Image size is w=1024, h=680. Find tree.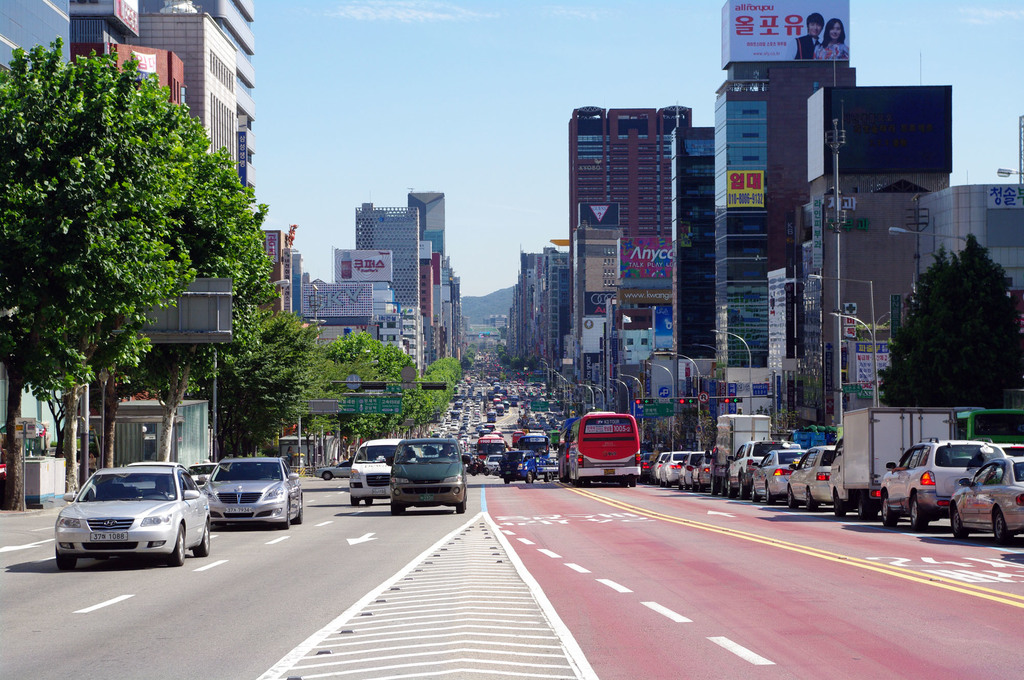
x1=752 y1=404 x2=802 y2=433.
